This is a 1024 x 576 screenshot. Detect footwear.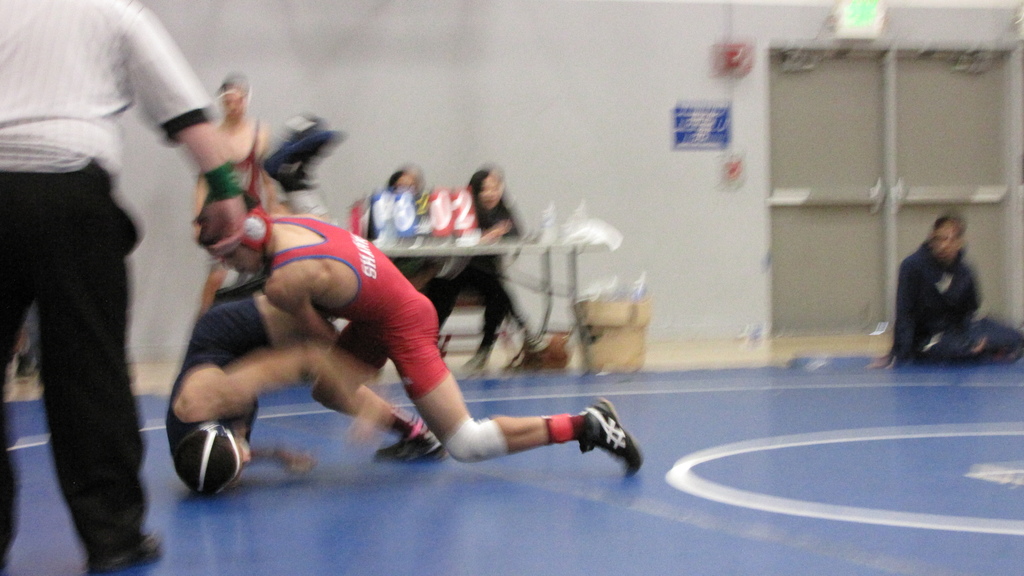
box(572, 403, 650, 464).
